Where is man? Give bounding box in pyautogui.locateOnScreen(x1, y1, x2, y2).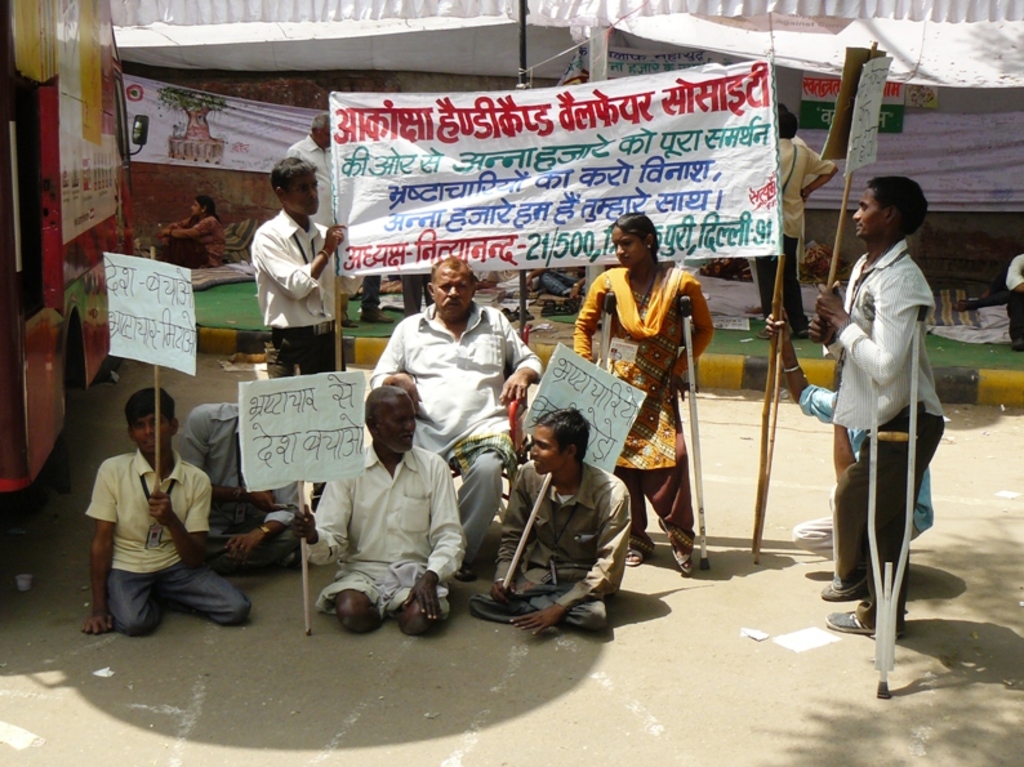
pyautogui.locateOnScreen(371, 259, 540, 574).
